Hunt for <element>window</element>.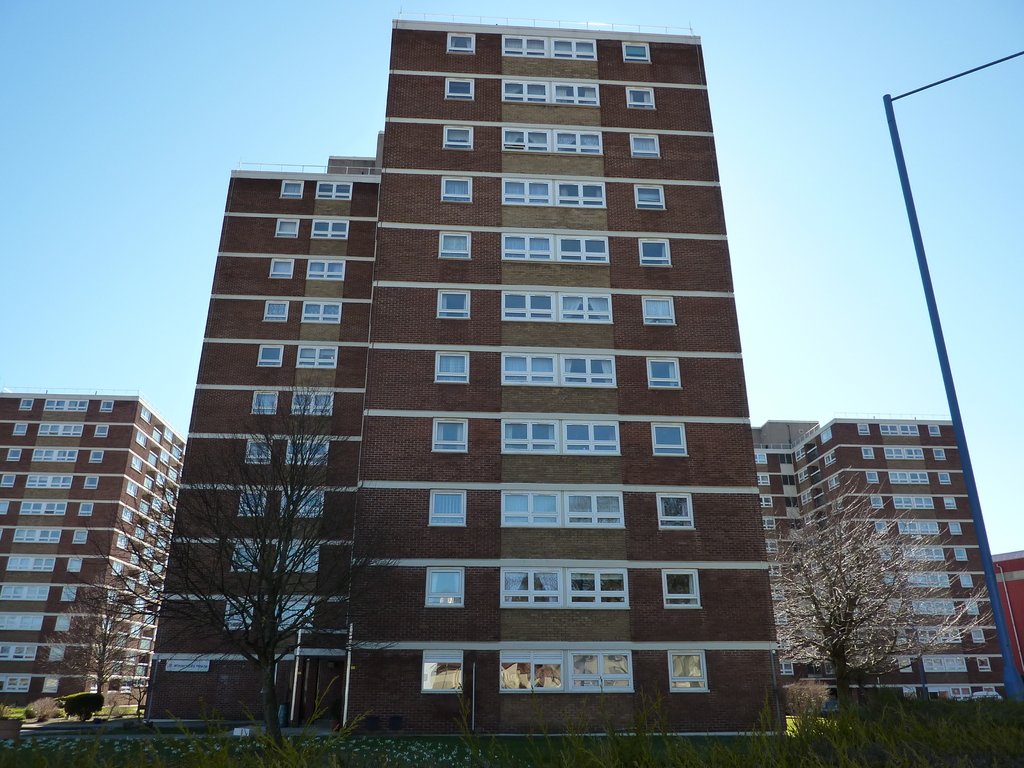
Hunted down at <region>0, 472, 12, 488</region>.
